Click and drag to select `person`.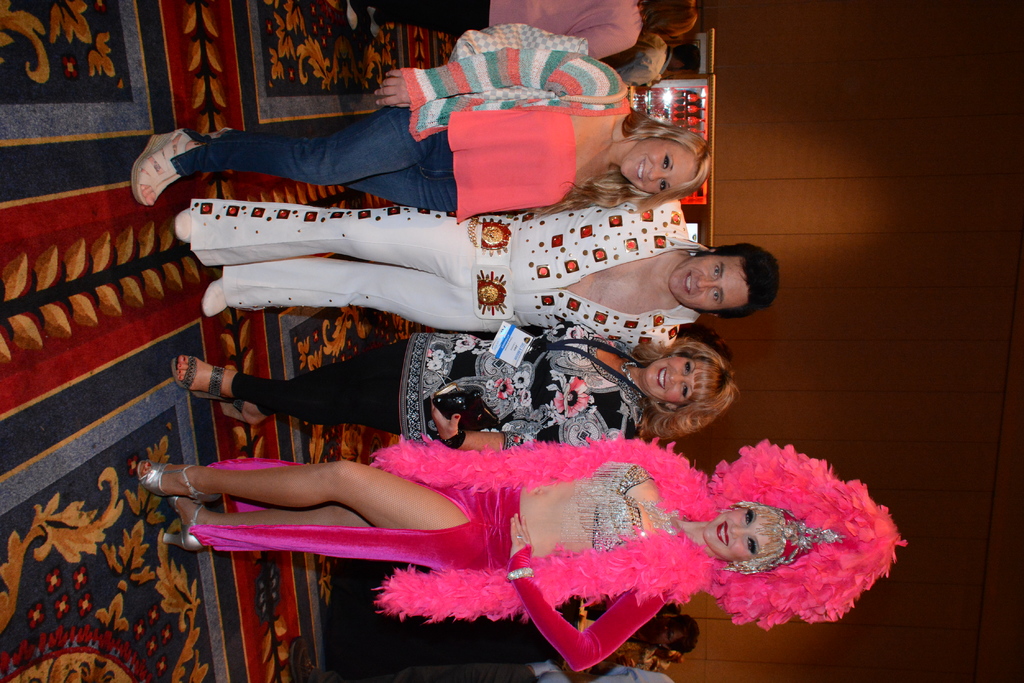
Selection: crop(135, 49, 711, 220).
